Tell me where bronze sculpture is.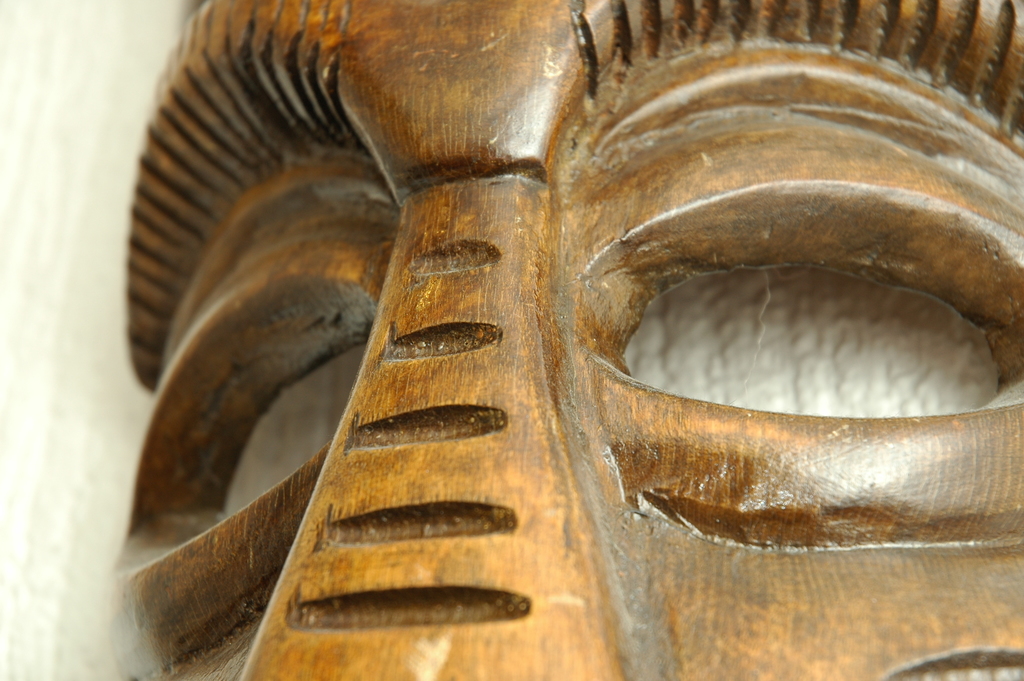
bronze sculpture is at box=[114, 0, 1023, 680].
